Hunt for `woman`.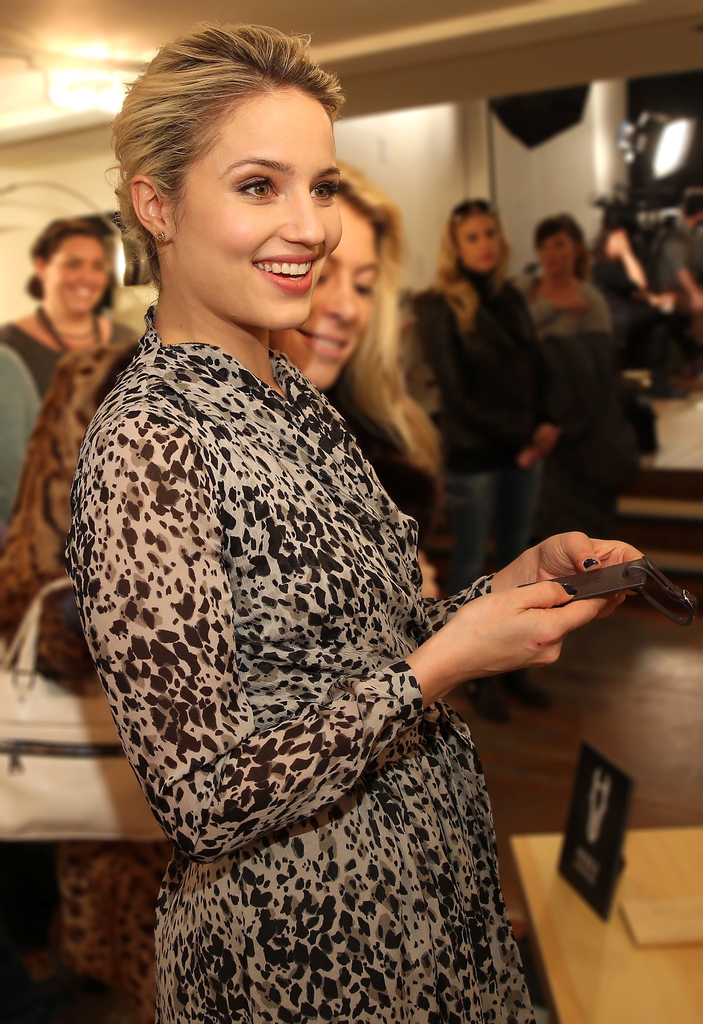
Hunted down at [left=589, top=195, right=682, bottom=403].
